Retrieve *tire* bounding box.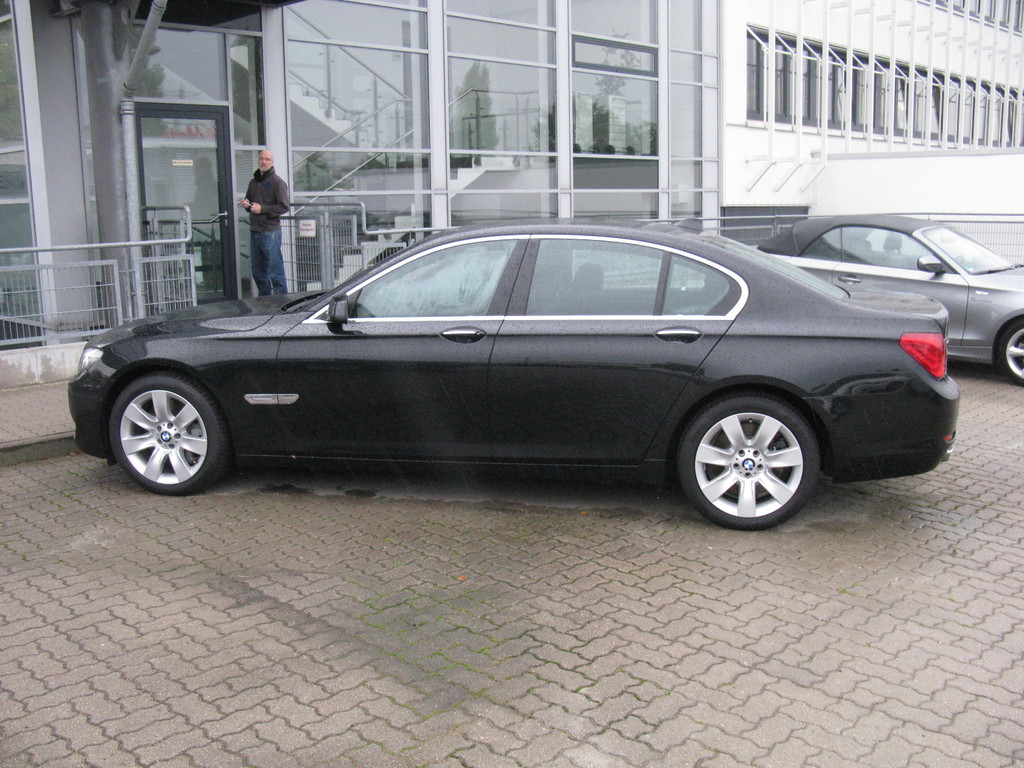
Bounding box: (left=676, top=388, right=826, bottom=527).
